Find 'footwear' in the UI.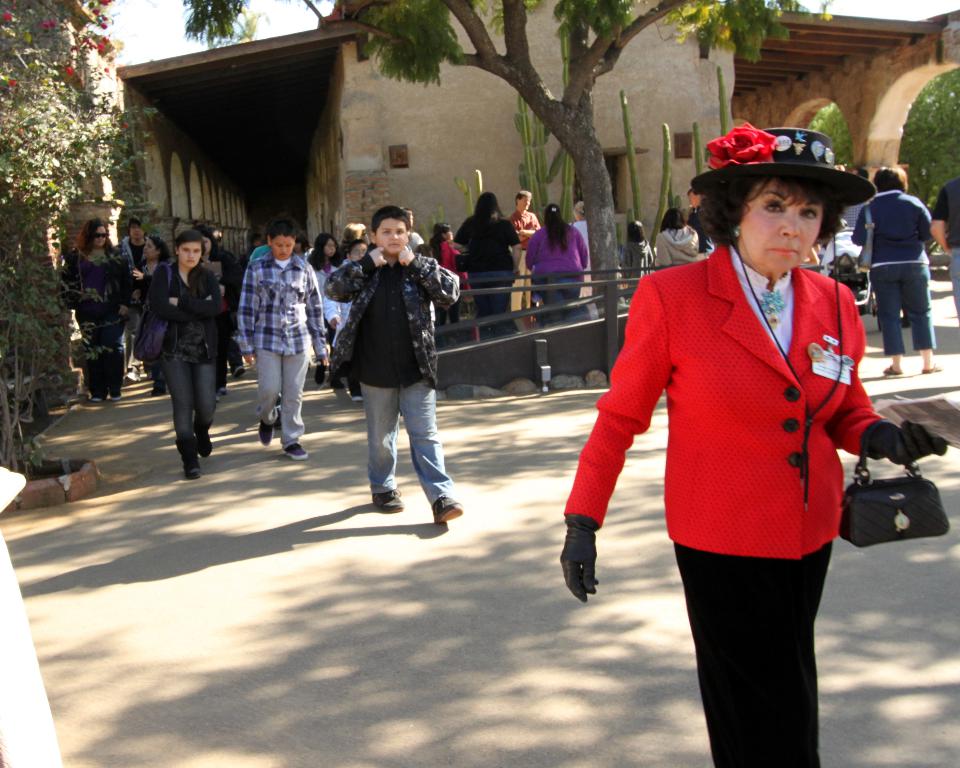
UI element at rect(333, 367, 341, 381).
